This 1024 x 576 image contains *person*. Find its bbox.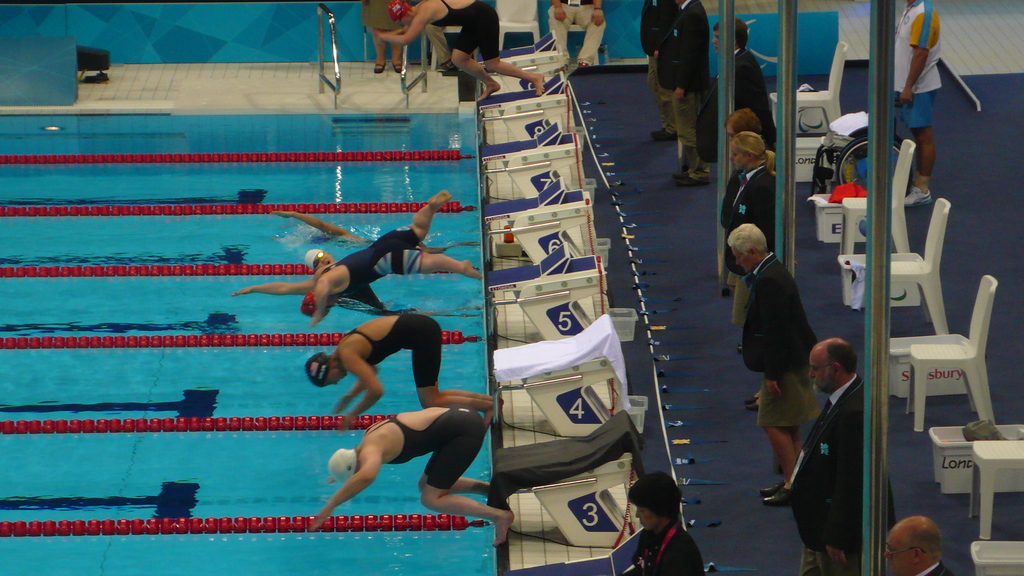
(left=304, top=312, right=496, bottom=426).
